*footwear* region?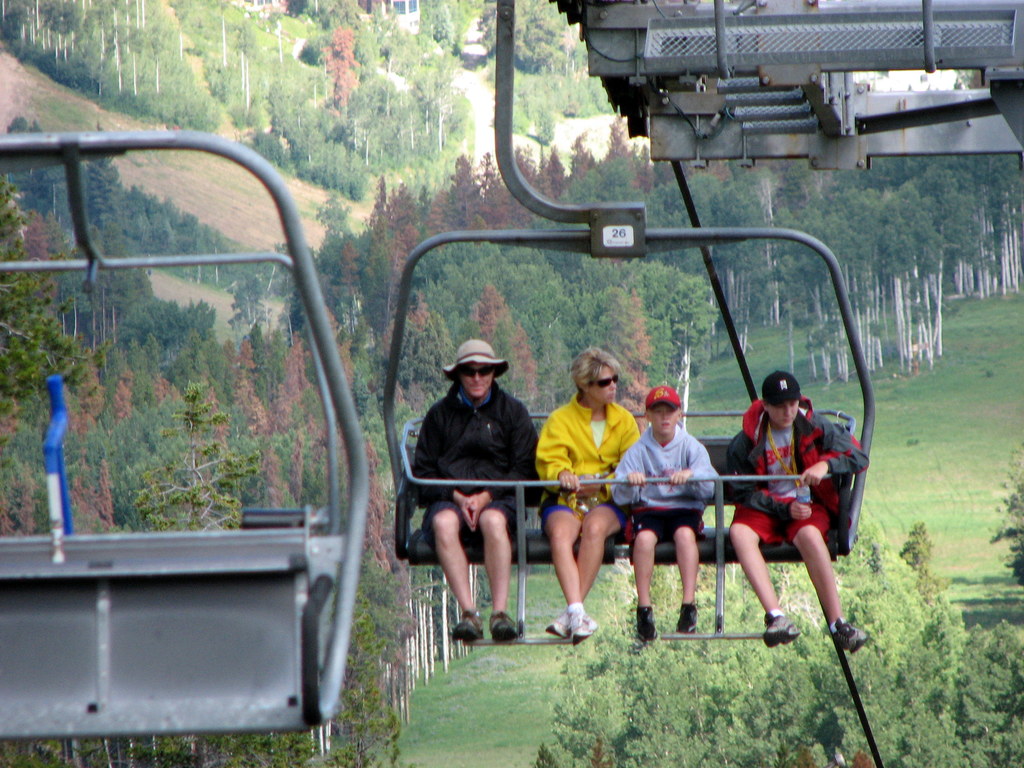
BBox(567, 605, 597, 647)
